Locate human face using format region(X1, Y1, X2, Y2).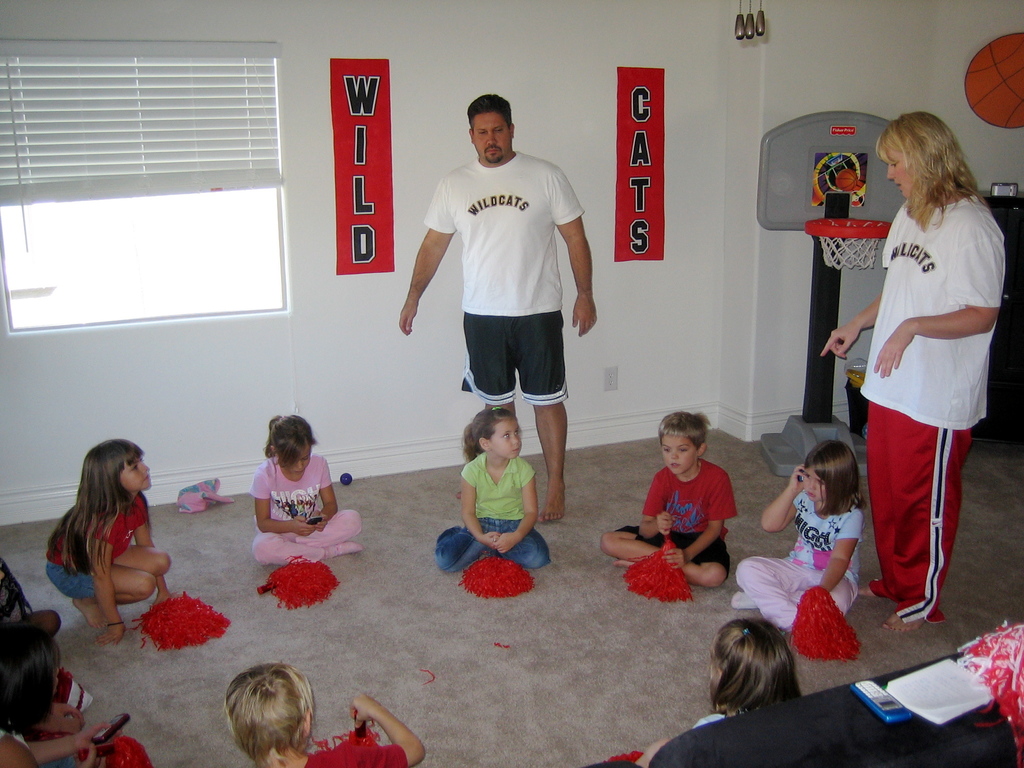
region(472, 113, 511, 161).
